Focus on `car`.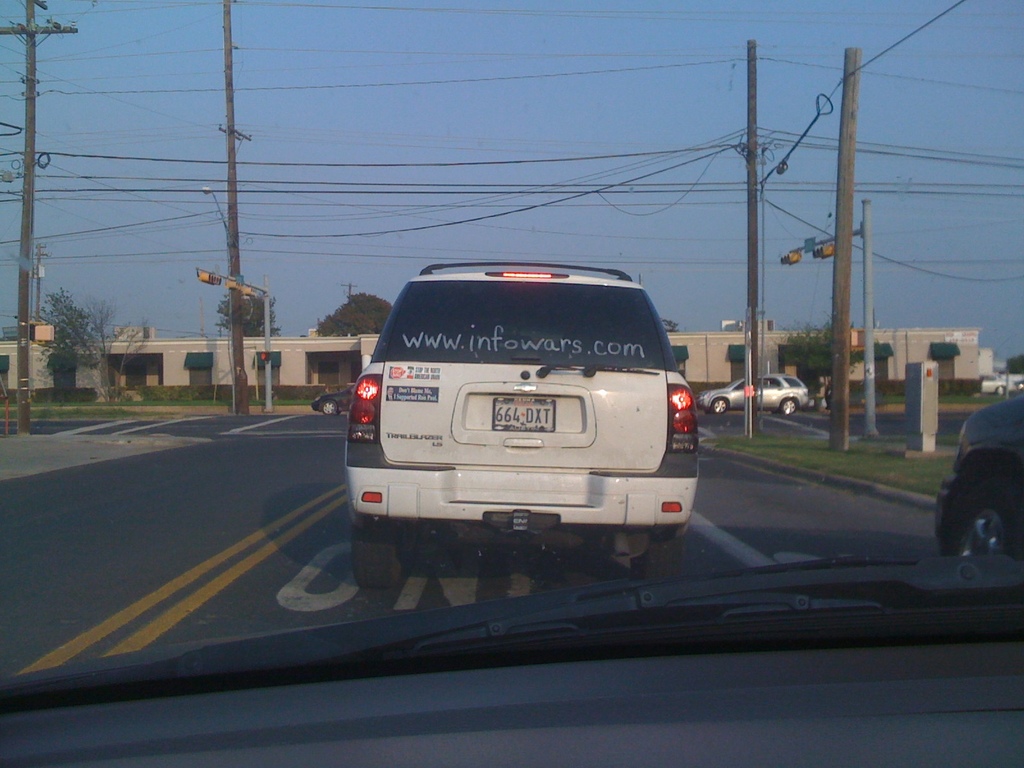
Focused at pyautogui.locateOnScreen(0, 0, 1023, 767).
